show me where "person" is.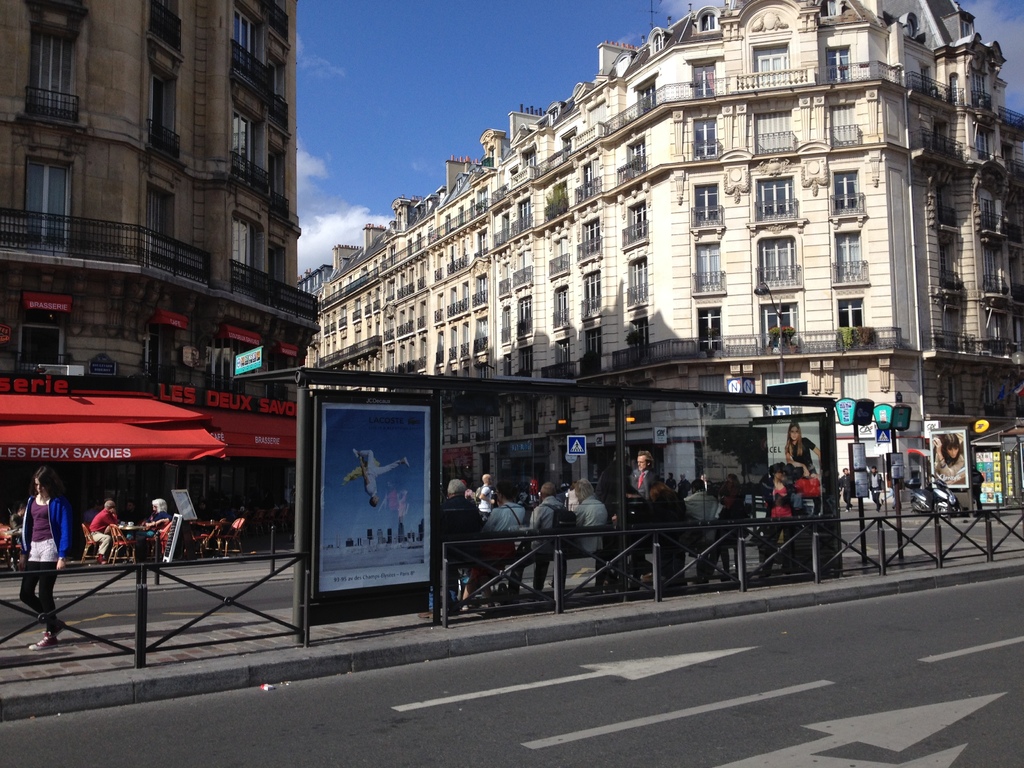
"person" is at bbox=(141, 499, 166, 545).
